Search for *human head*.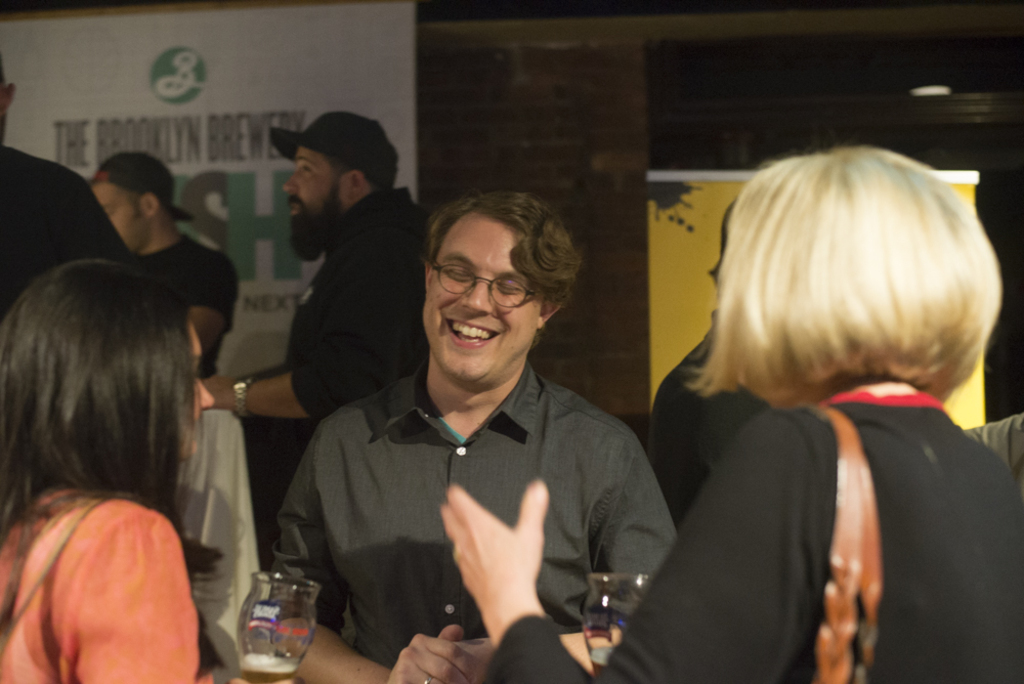
Found at [x1=281, y1=110, x2=402, y2=257].
